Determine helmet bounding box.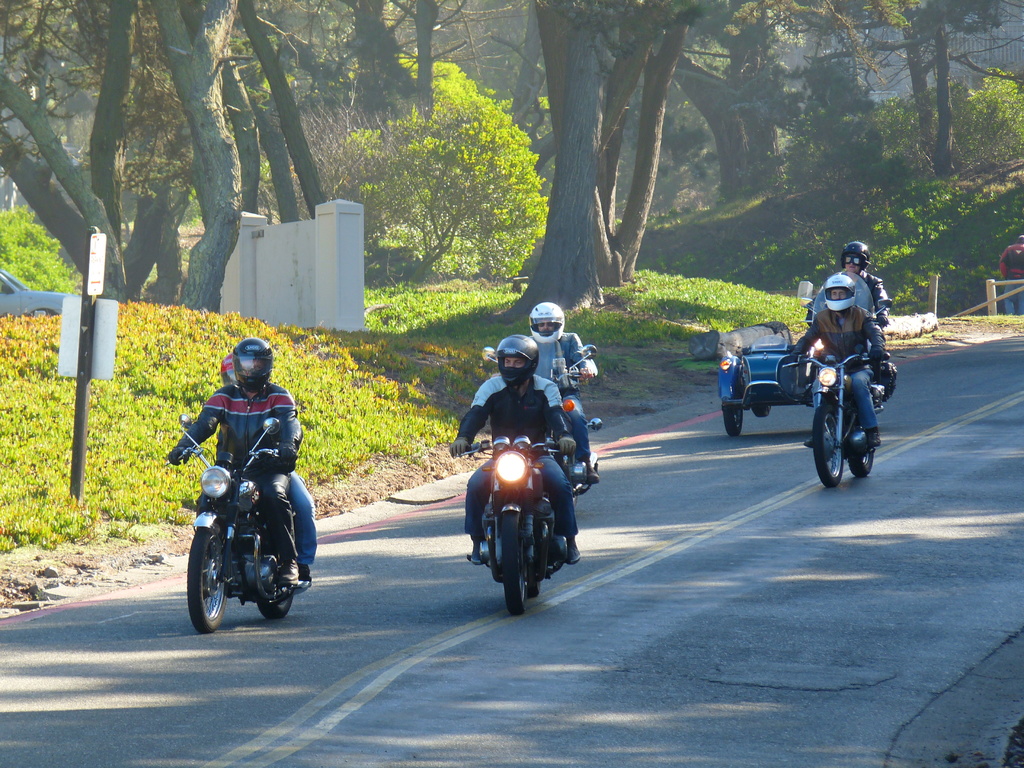
Determined: 812, 262, 874, 319.
